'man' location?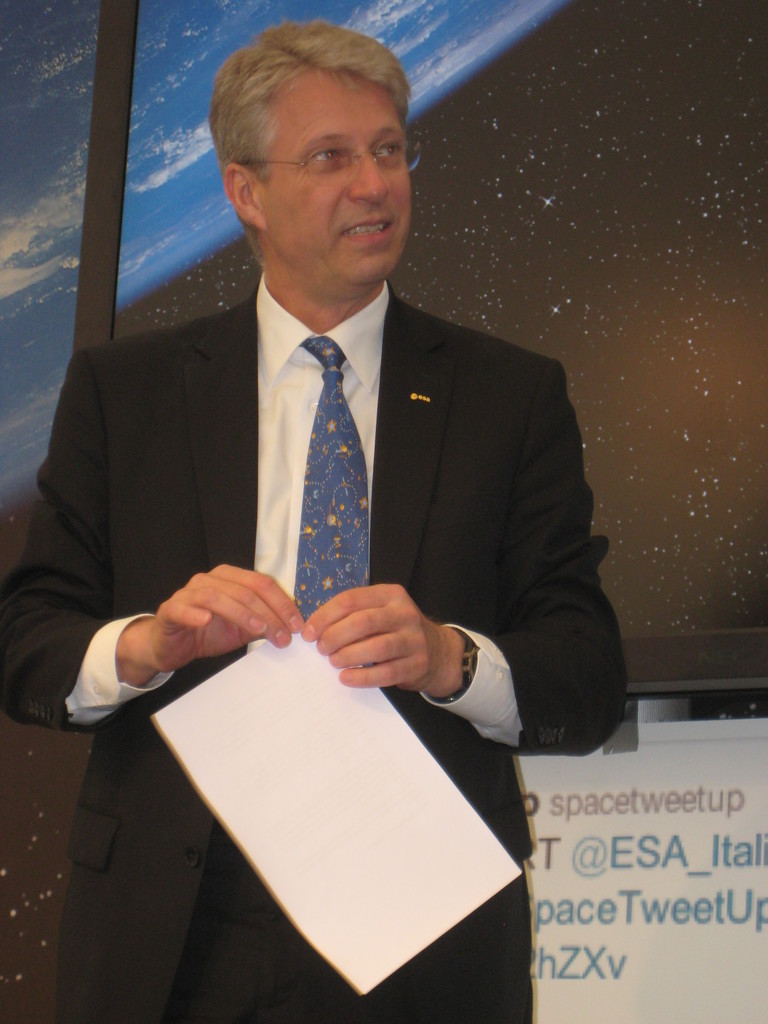
3, 18, 622, 1023
